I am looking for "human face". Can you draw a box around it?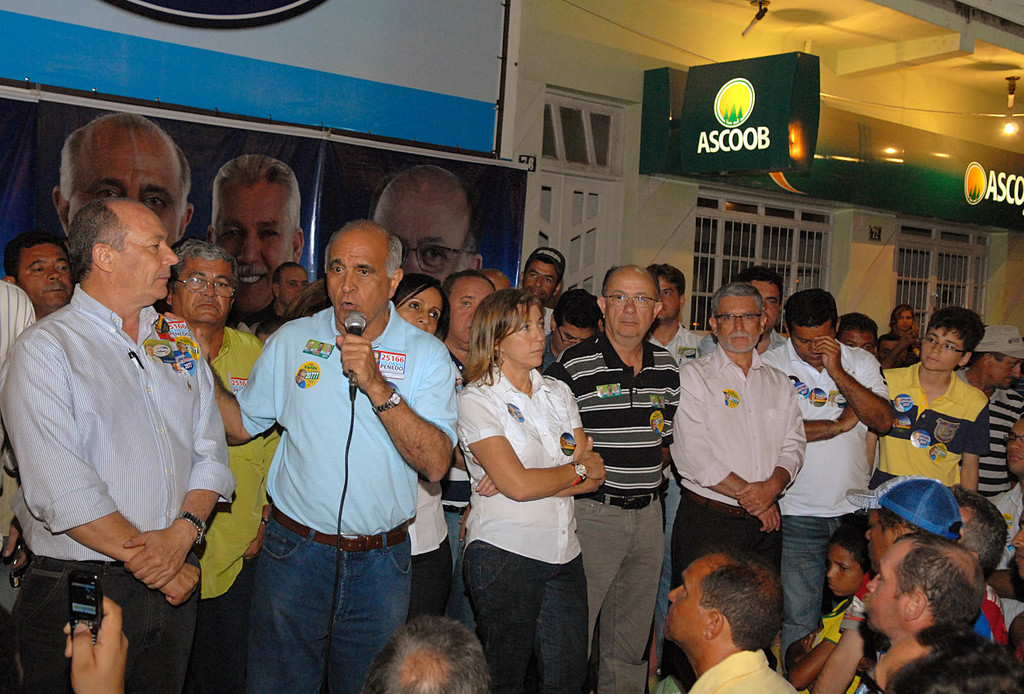
Sure, the bounding box is crop(719, 294, 760, 351).
